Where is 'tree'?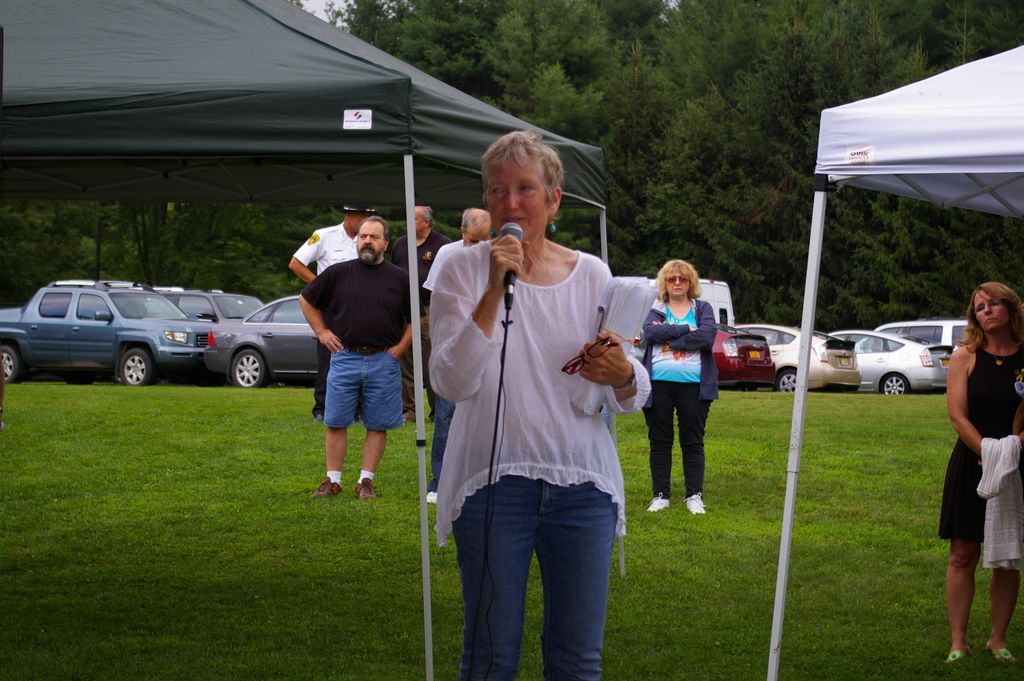
BBox(629, 98, 732, 274).
